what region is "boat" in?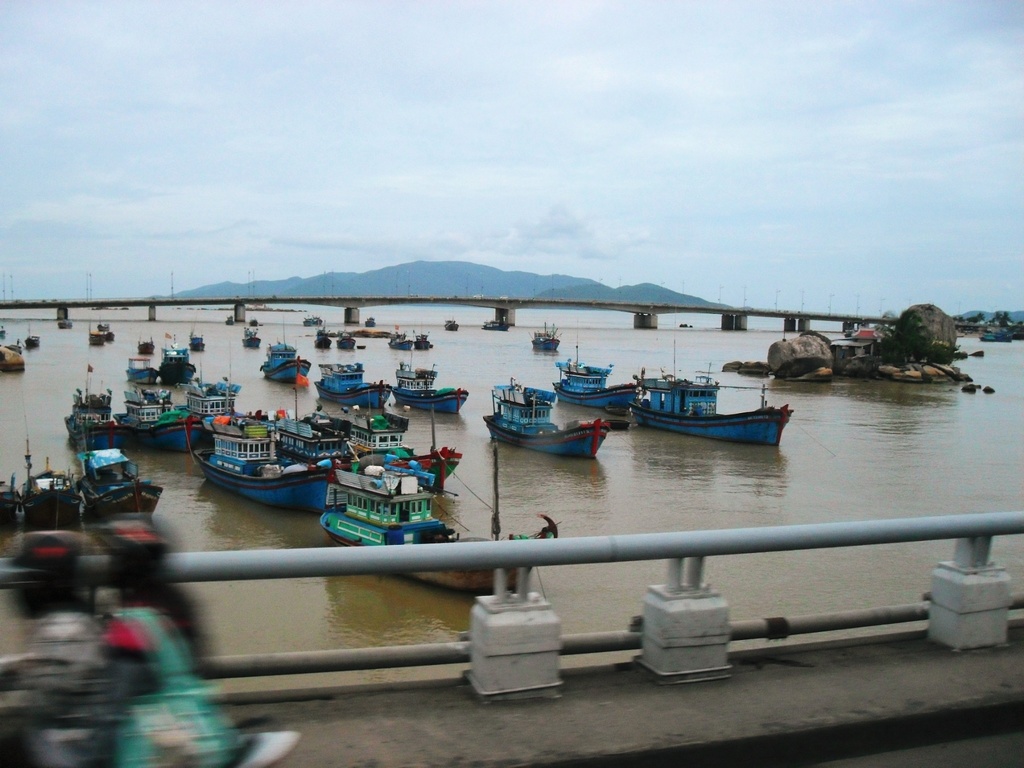
box(225, 314, 234, 326).
